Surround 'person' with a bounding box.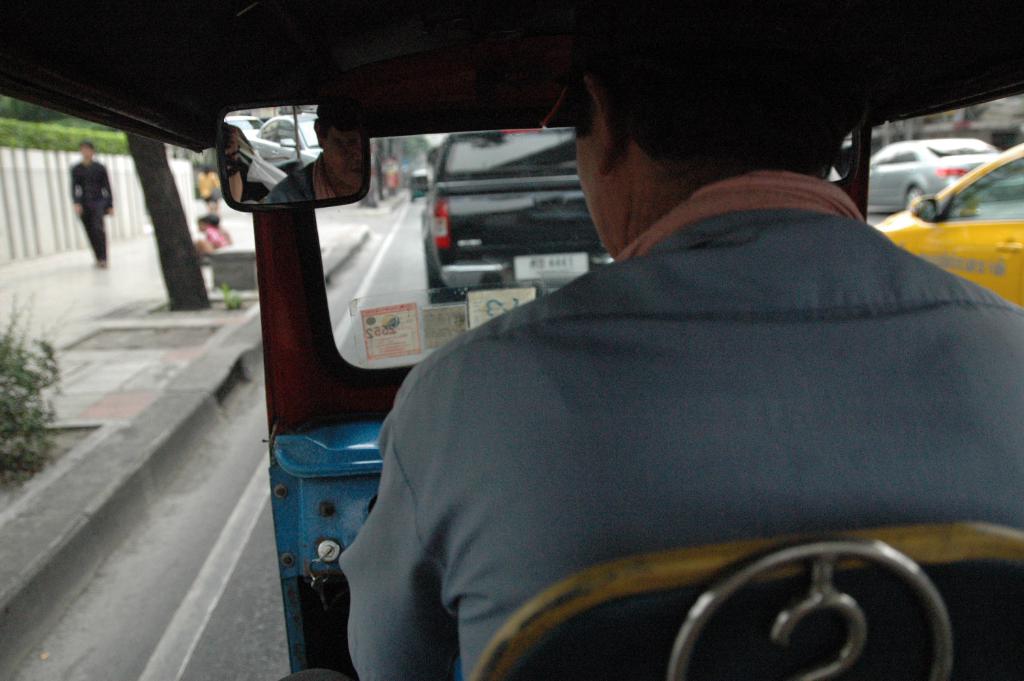
left=226, top=127, right=257, bottom=204.
